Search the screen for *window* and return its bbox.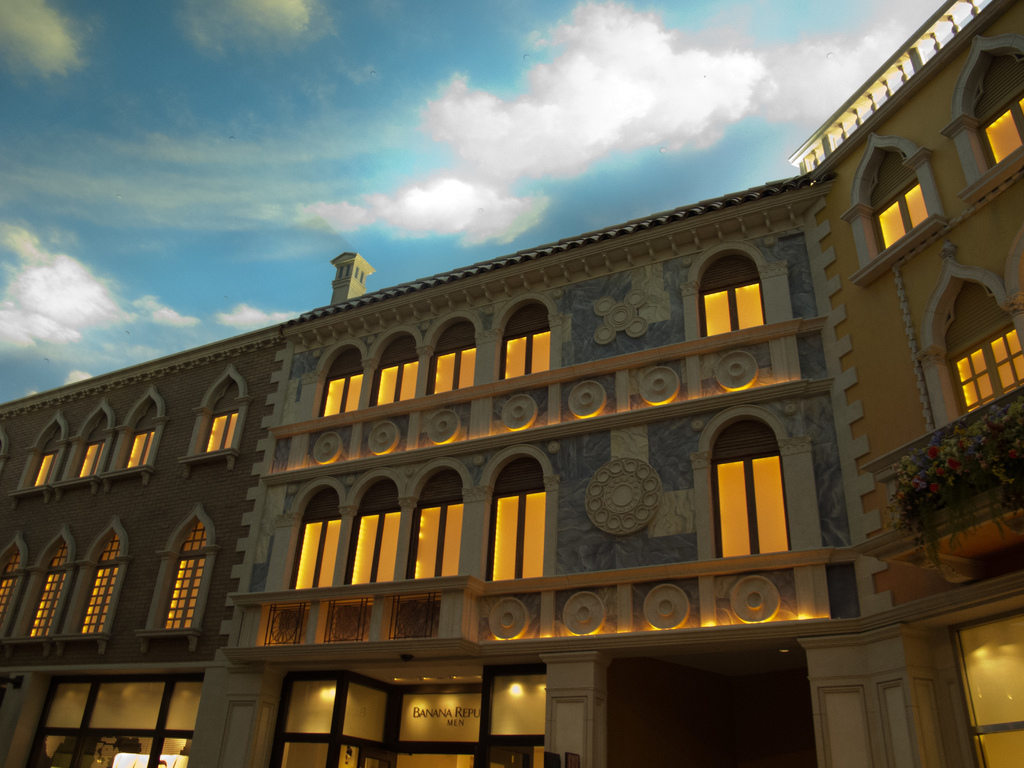
Found: 495 496 543 582.
